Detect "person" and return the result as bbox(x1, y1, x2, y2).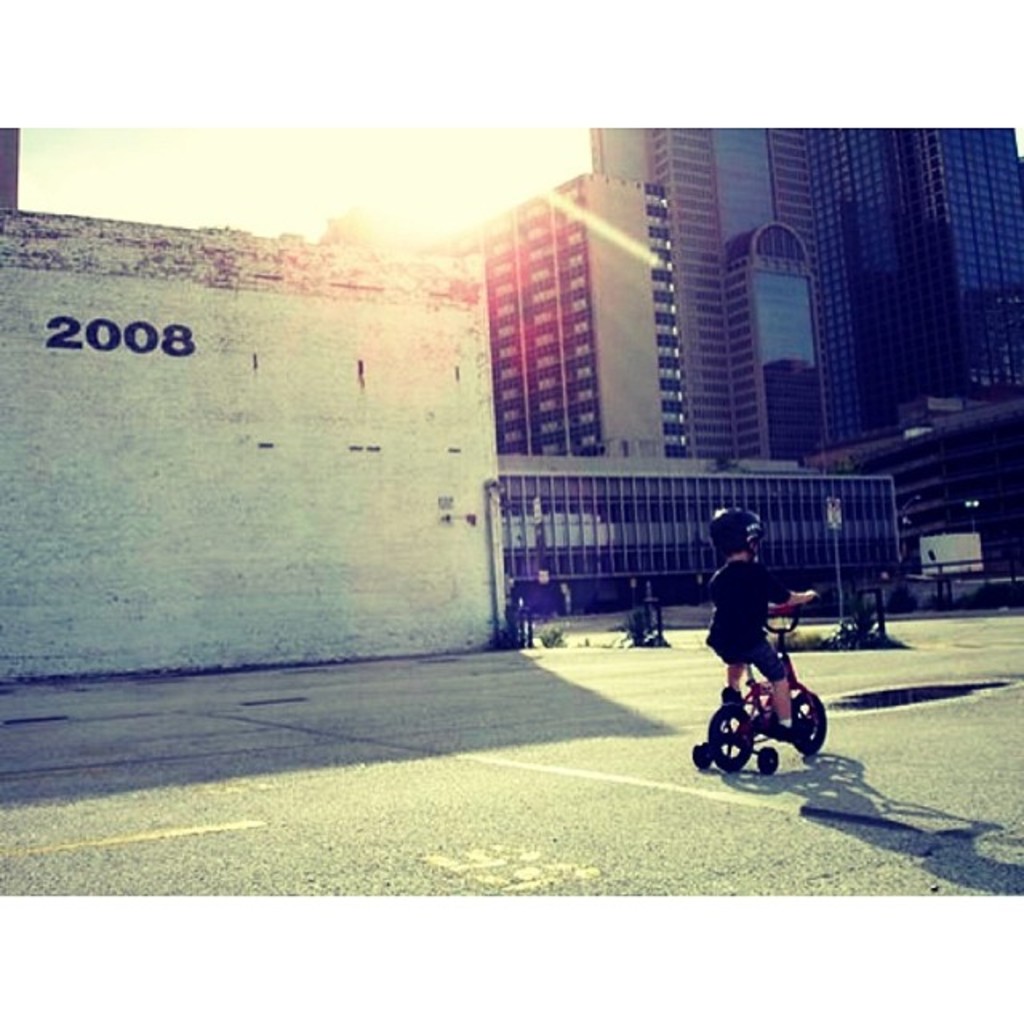
bbox(709, 507, 813, 726).
